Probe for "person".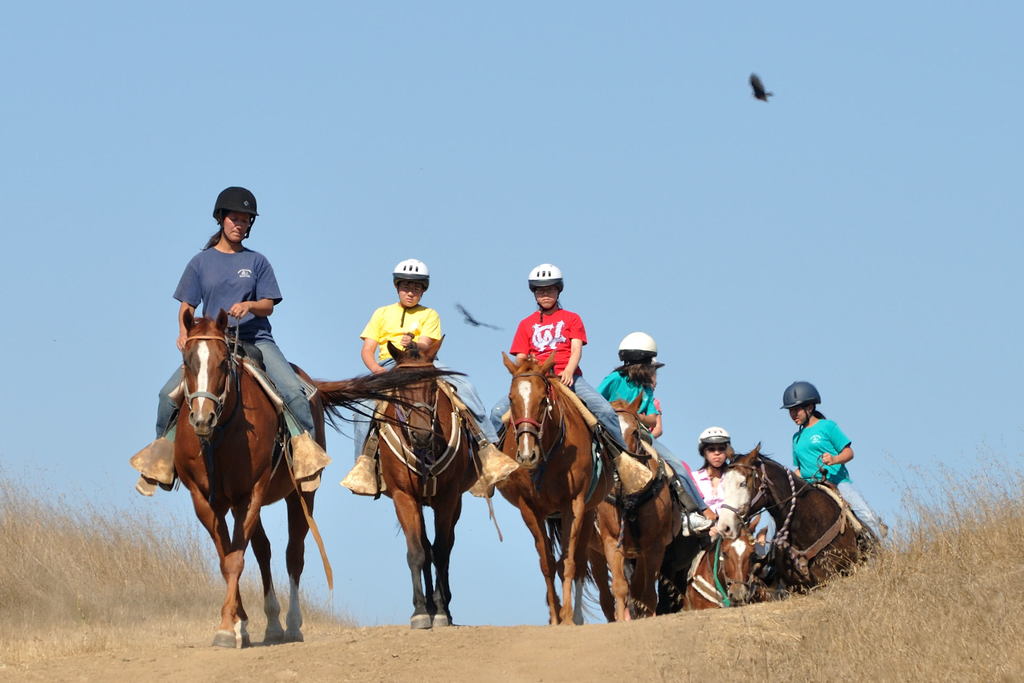
Probe result: [348,263,502,494].
